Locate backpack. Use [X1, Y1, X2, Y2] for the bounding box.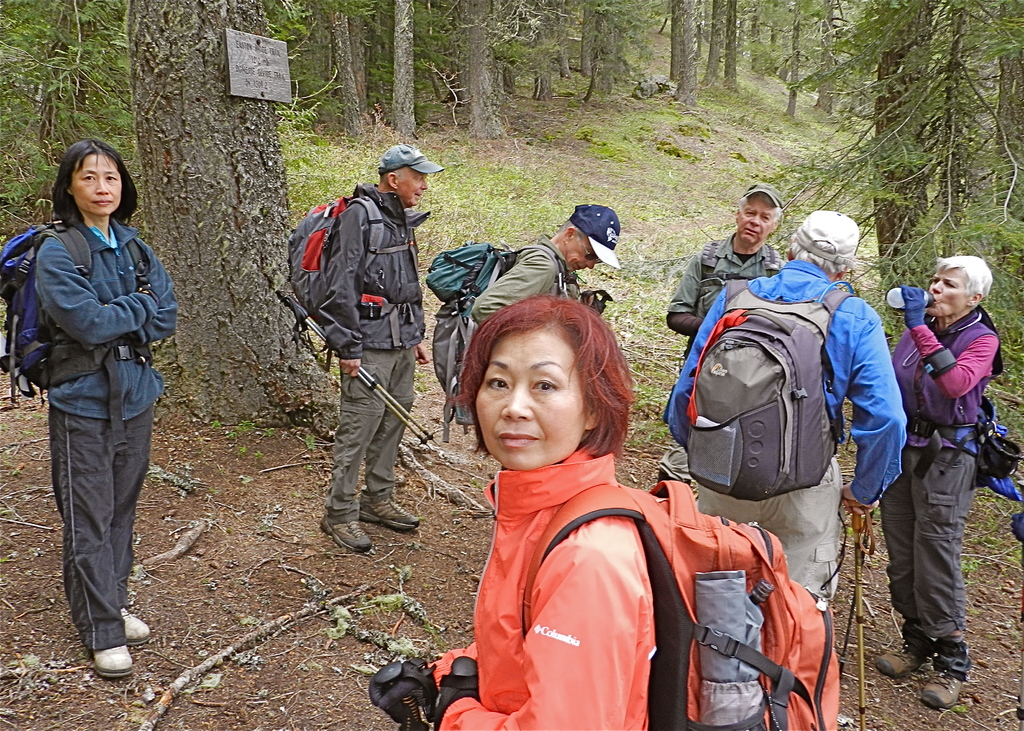
[682, 279, 848, 505].
